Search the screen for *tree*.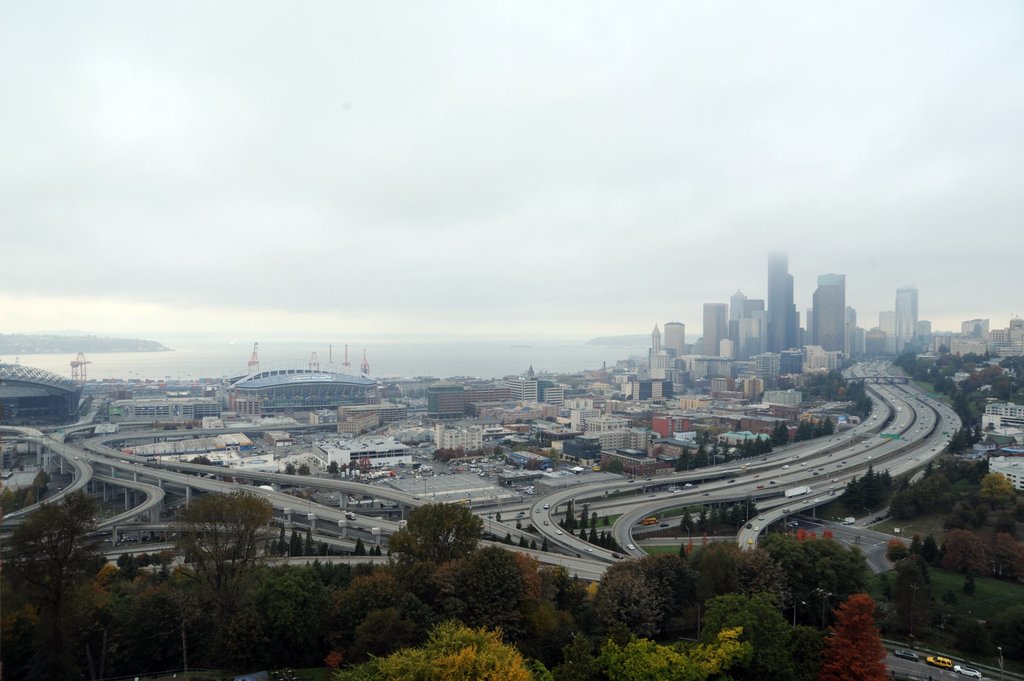
Found at detection(660, 401, 662, 405).
